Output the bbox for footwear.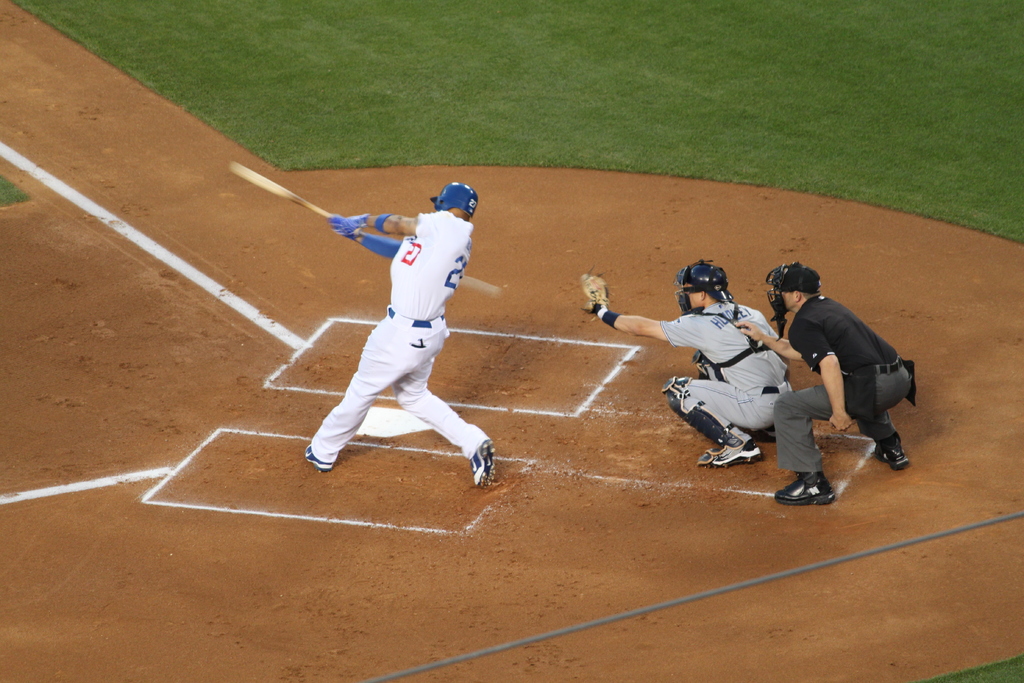
{"left": 874, "top": 437, "right": 911, "bottom": 468}.
